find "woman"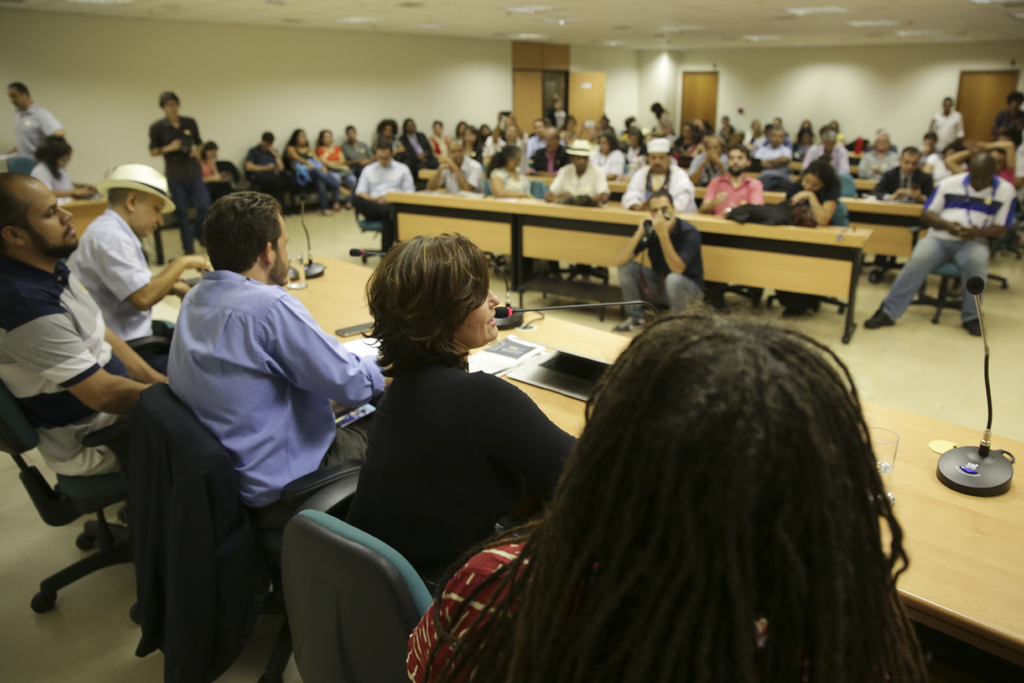
select_region(341, 230, 581, 601)
